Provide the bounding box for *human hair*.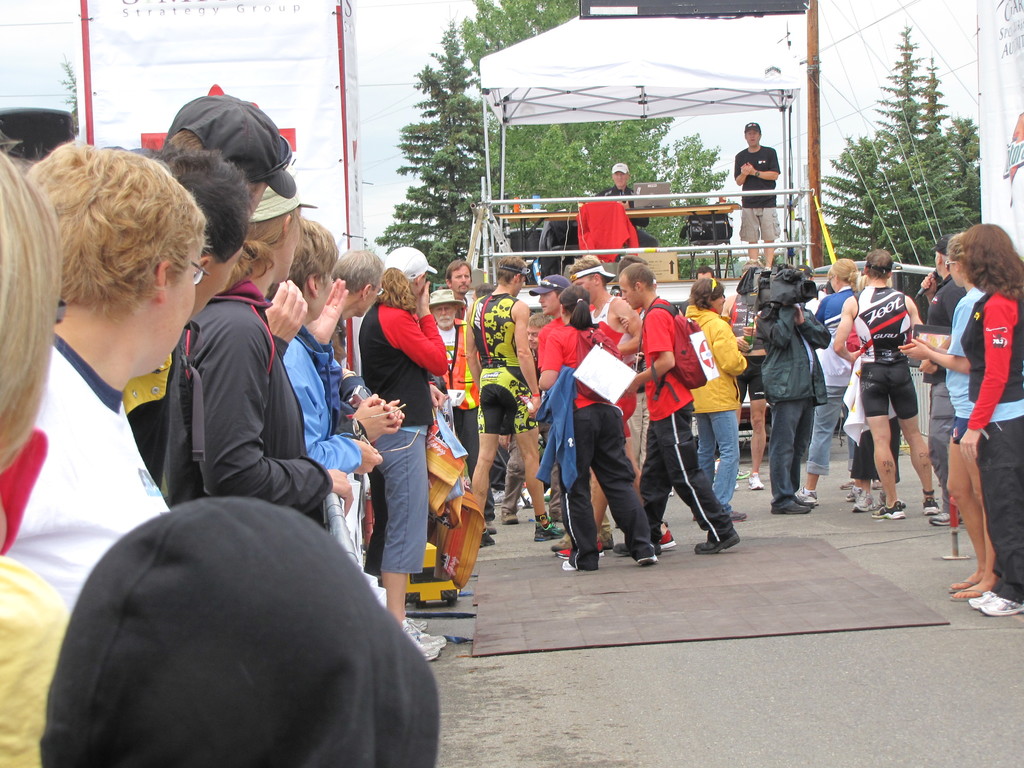
(x1=238, y1=213, x2=308, y2=289).
